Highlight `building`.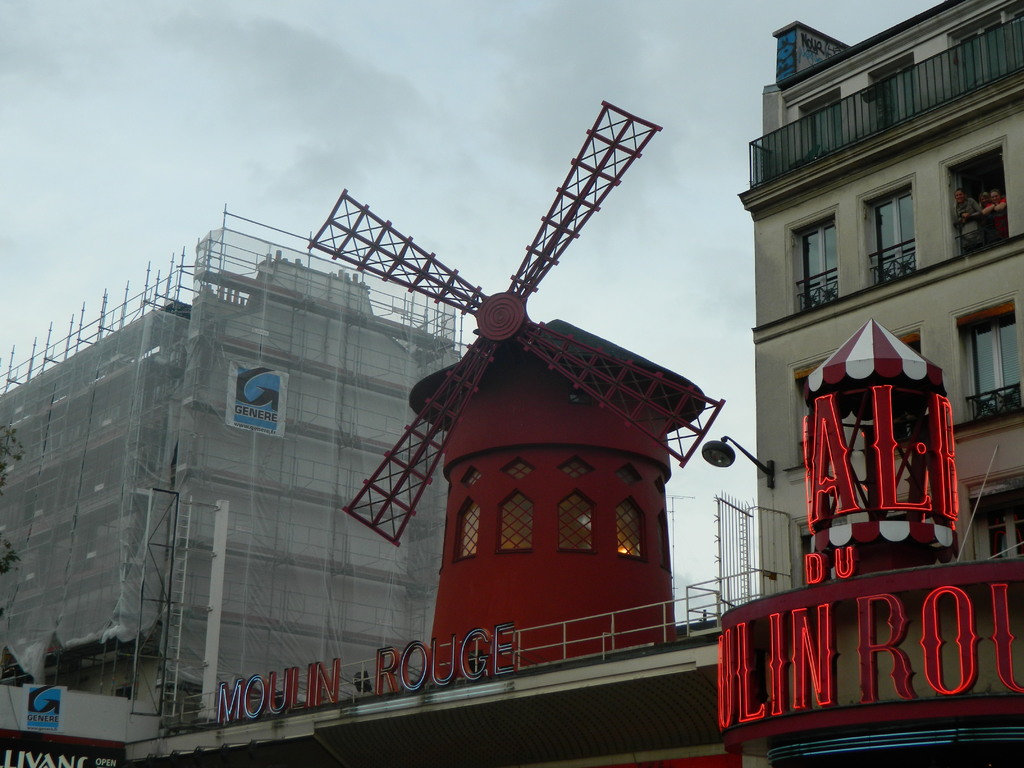
Highlighted region: locate(0, 0, 1023, 767).
